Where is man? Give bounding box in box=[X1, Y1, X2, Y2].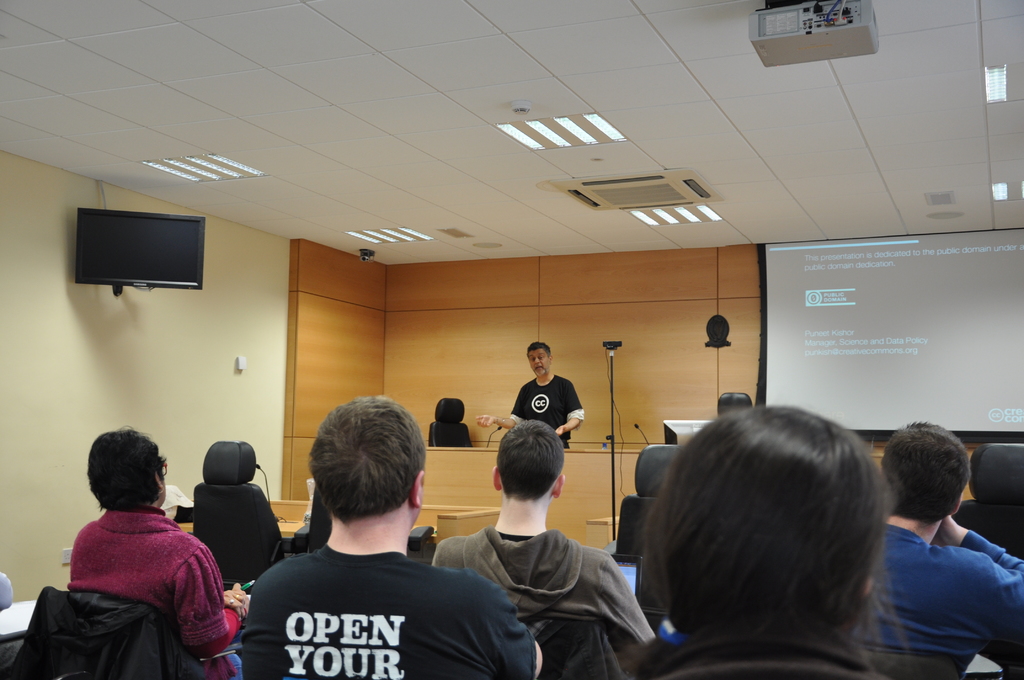
box=[858, 425, 1023, 679].
